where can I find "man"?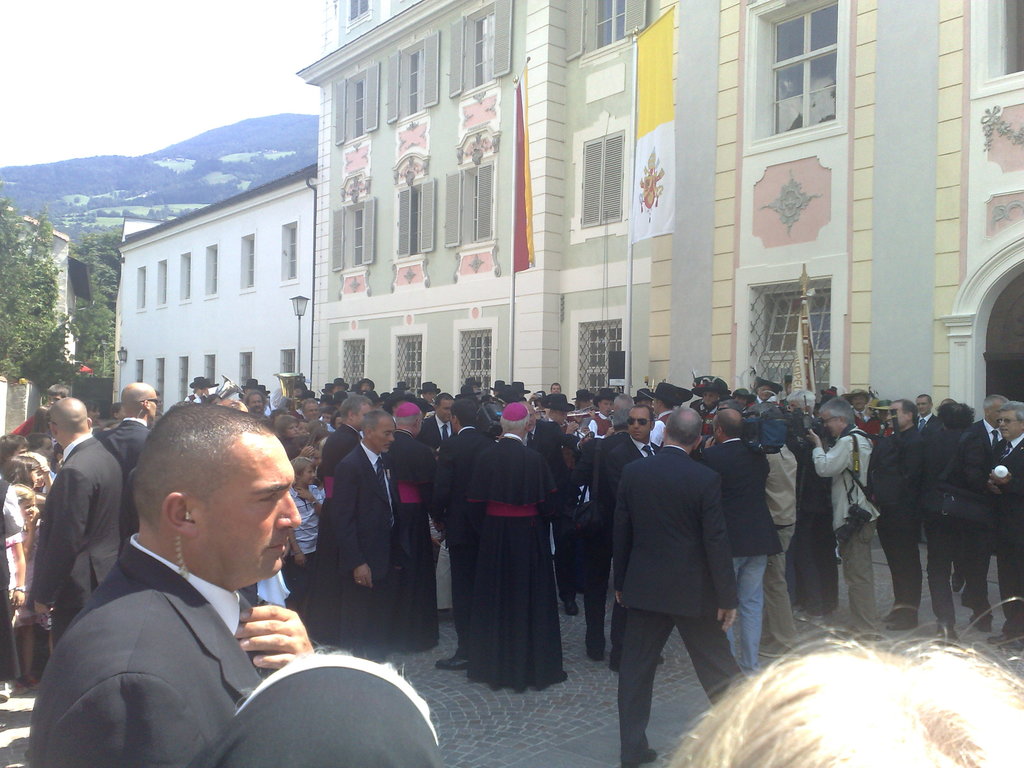
You can find it at (x1=22, y1=399, x2=318, y2=767).
